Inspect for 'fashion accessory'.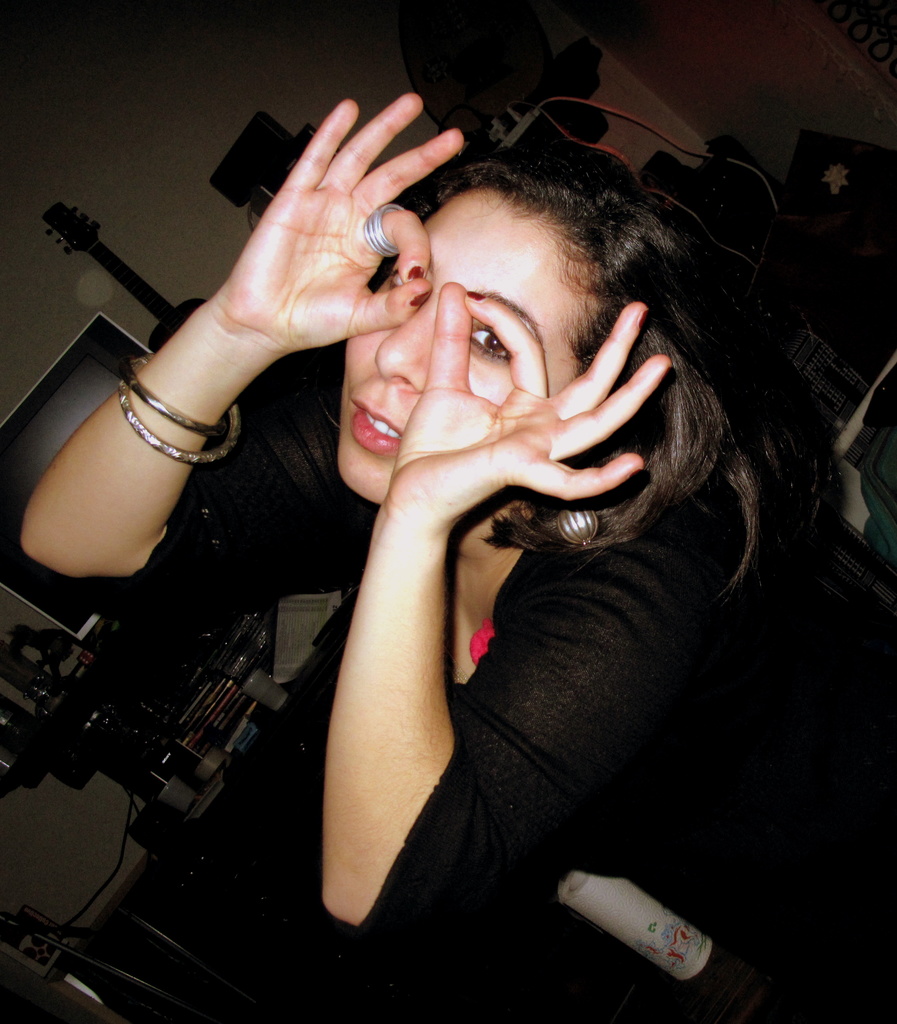
Inspection: pyautogui.locateOnScreen(125, 356, 228, 443).
